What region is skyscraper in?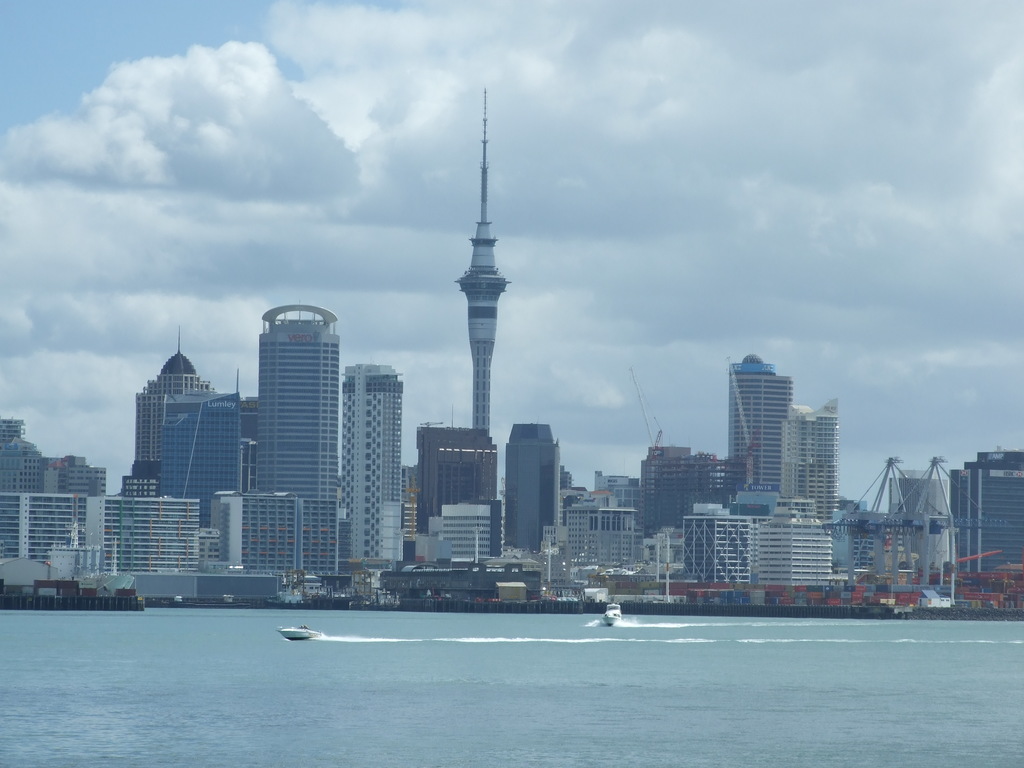
box(503, 420, 570, 550).
